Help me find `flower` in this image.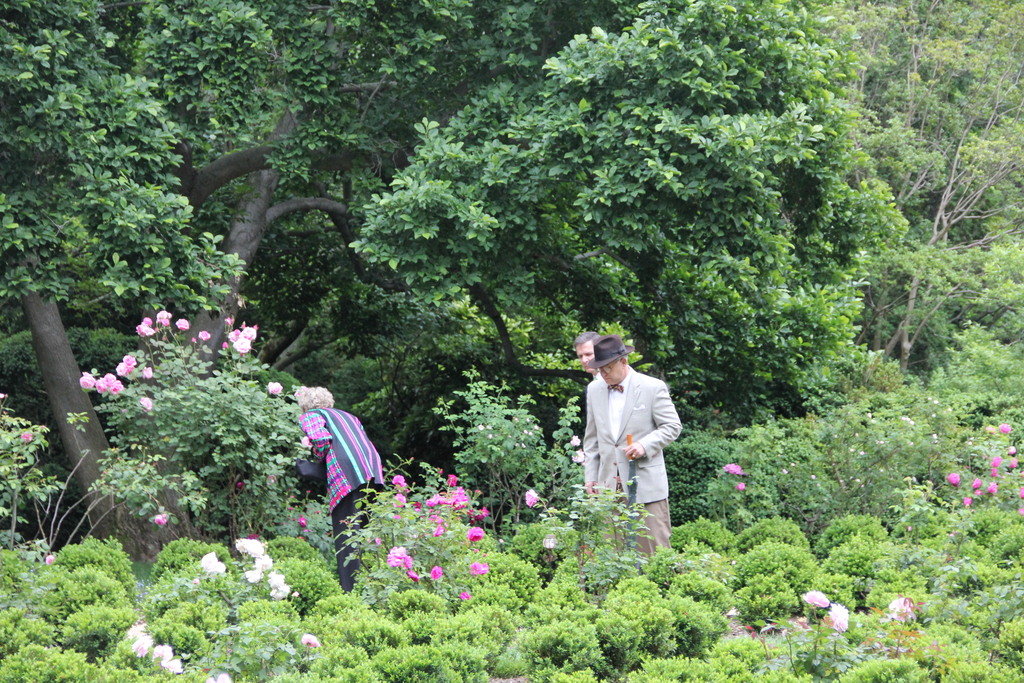
Found it: box=[124, 621, 151, 639].
